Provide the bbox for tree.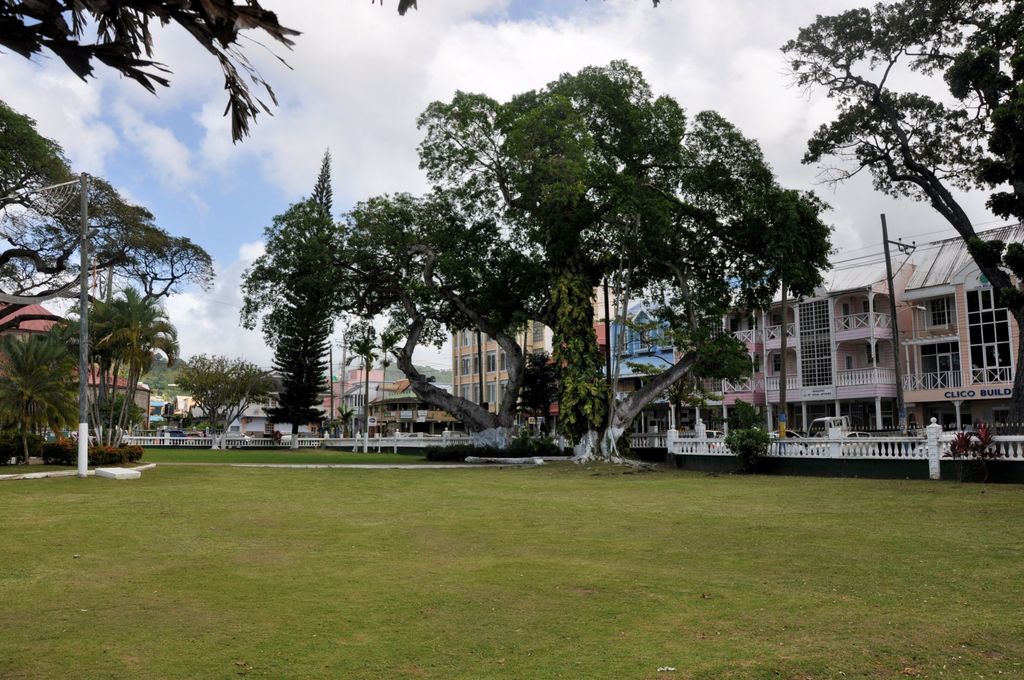
<region>234, 144, 363, 445</region>.
